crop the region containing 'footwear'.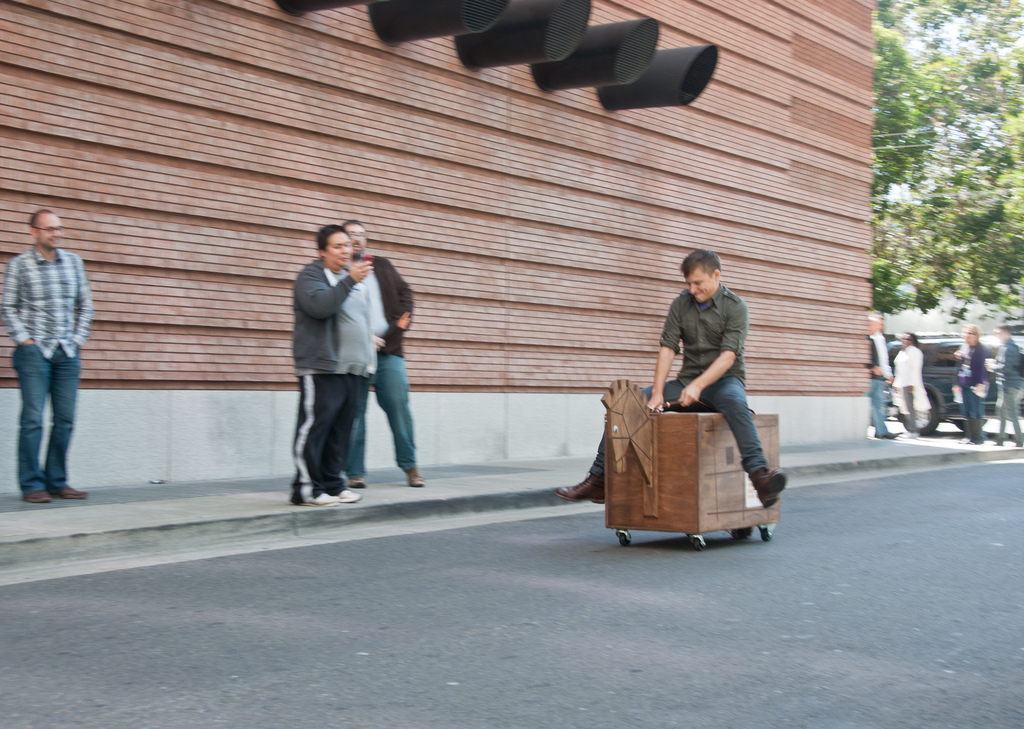
Crop region: (351,477,362,486).
